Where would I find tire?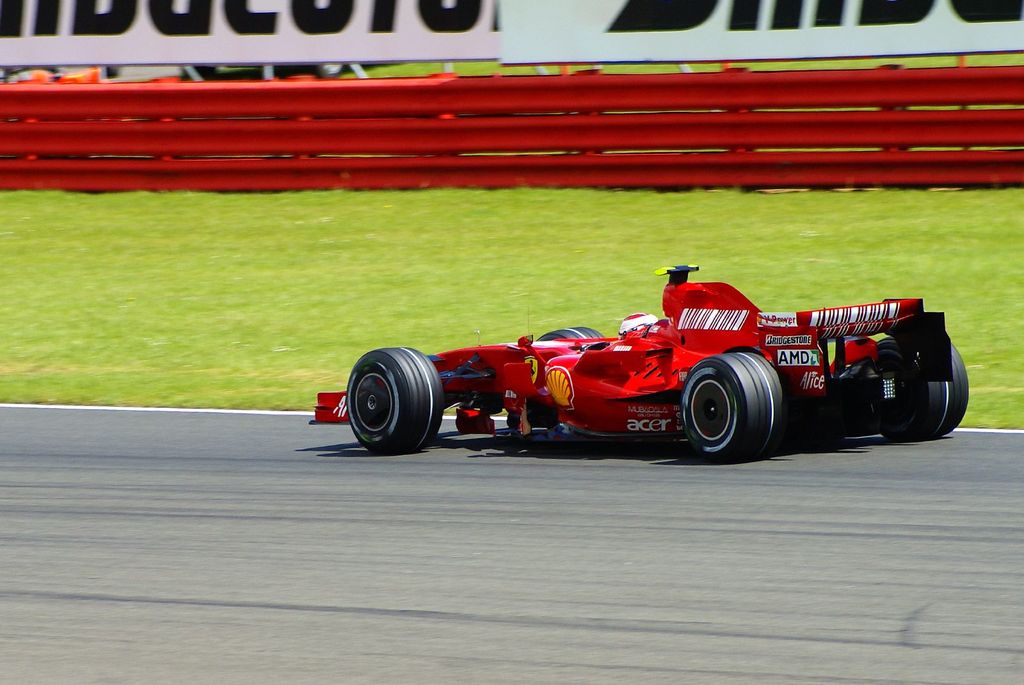
At detection(869, 337, 969, 442).
